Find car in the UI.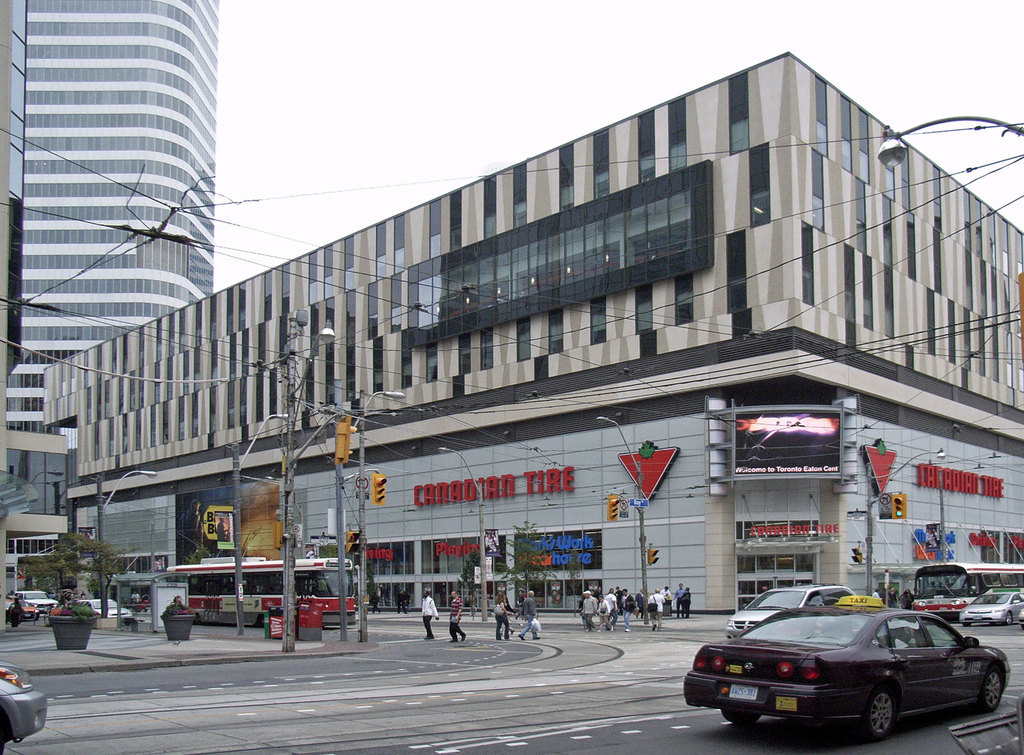
UI element at box=[959, 591, 1023, 627].
